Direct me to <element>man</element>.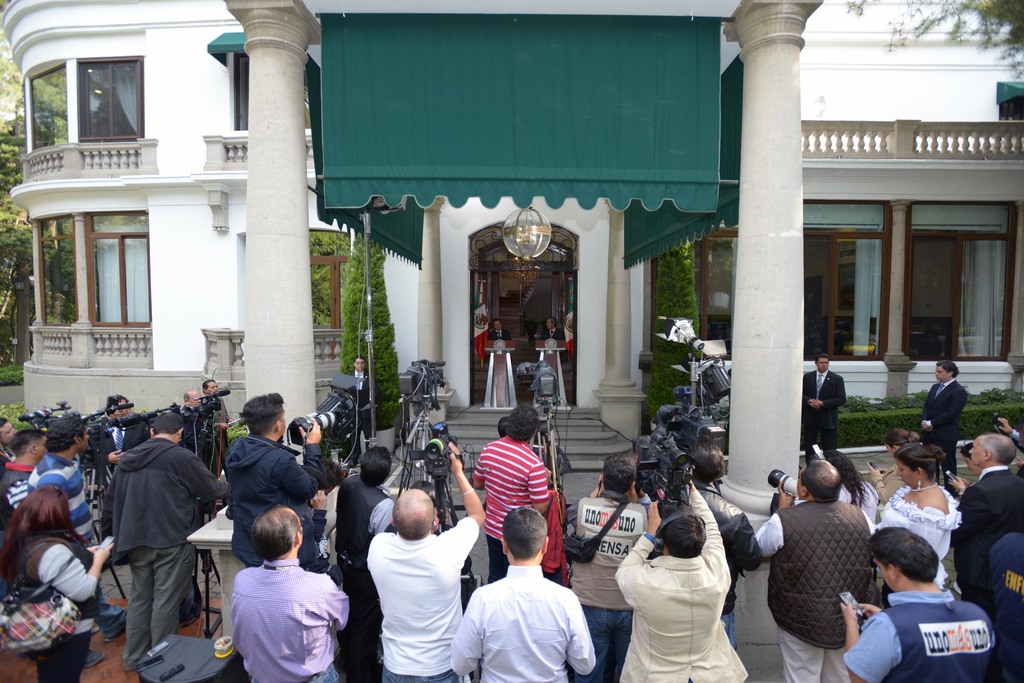
Direction: 98,413,231,670.
